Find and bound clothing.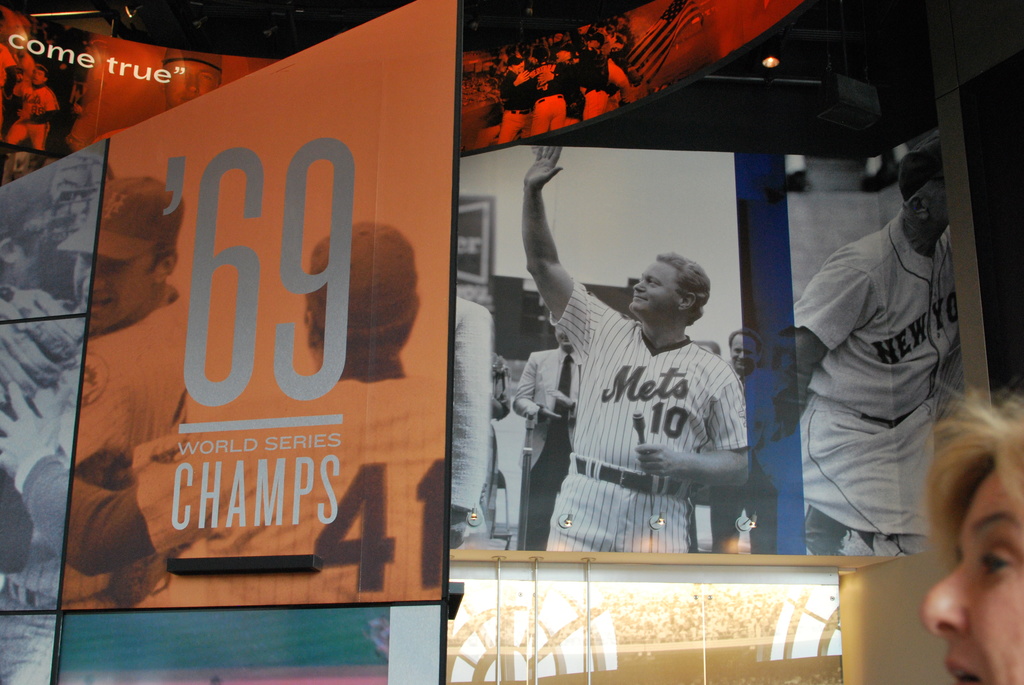
Bound: locate(58, 282, 189, 613).
